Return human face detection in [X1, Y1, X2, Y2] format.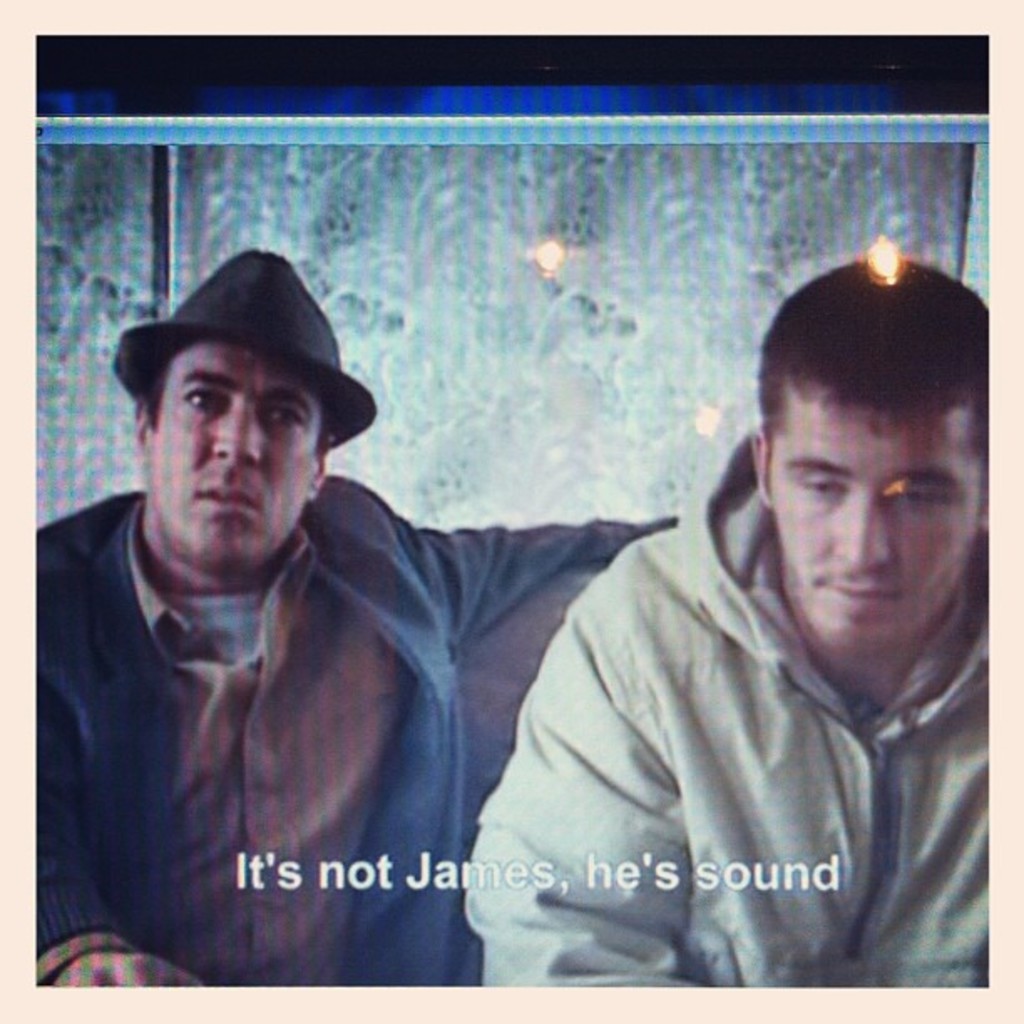
[770, 376, 980, 651].
